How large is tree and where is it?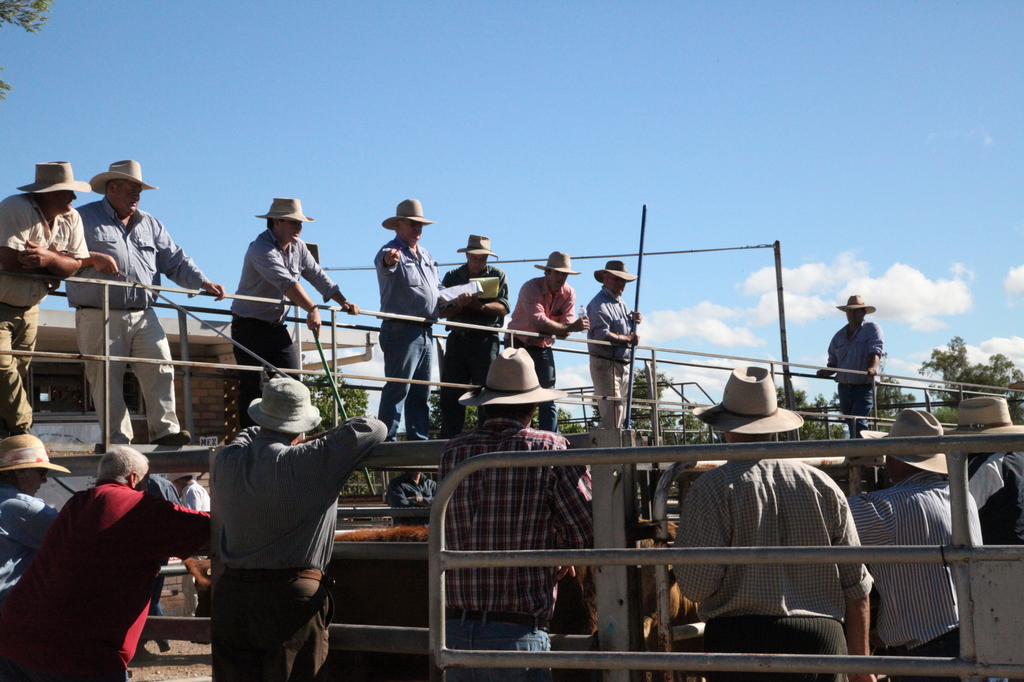
Bounding box: [left=291, top=367, right=367, bottom=495].
